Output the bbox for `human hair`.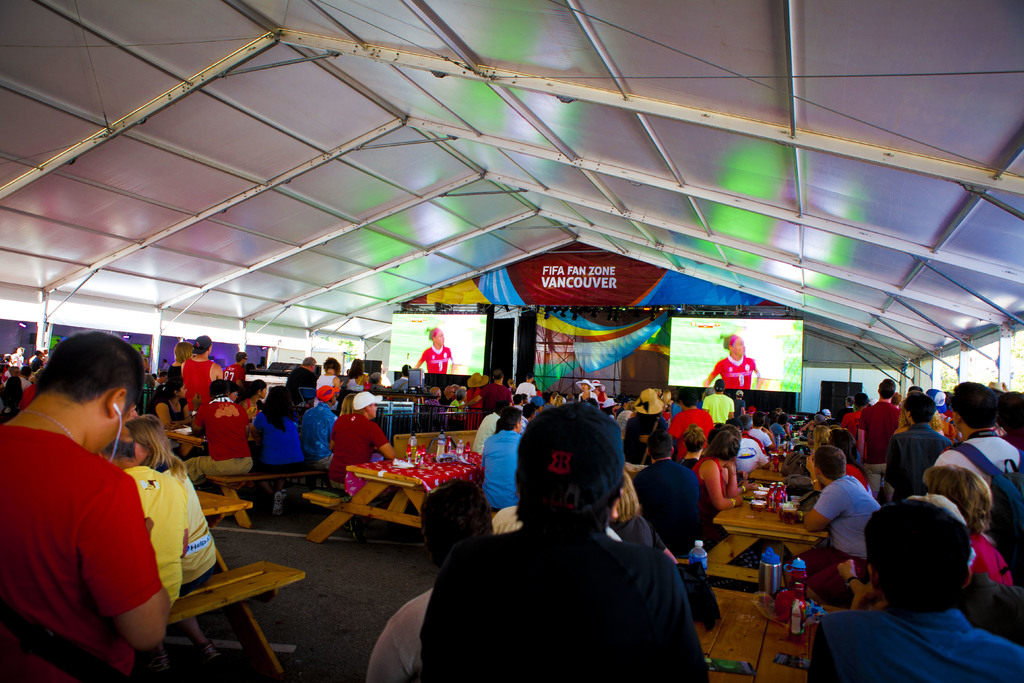
{"left": 154, "top": 377, "right": 177, "bottom": 402}.
